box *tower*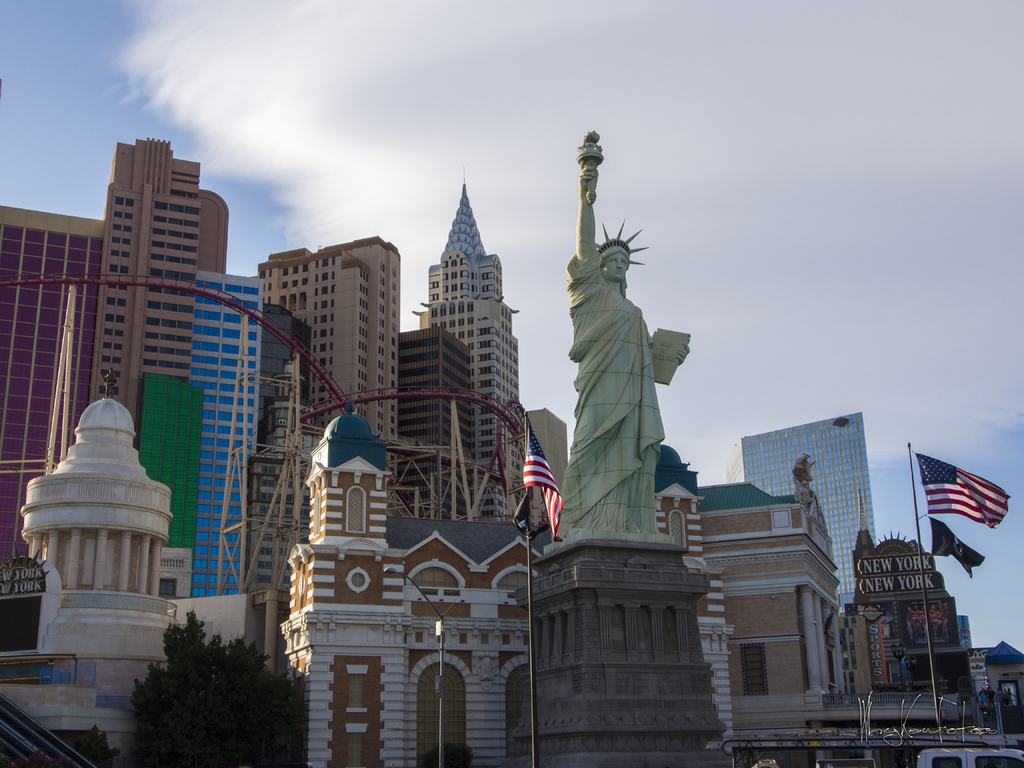
region(495, 131, 733, 766)
